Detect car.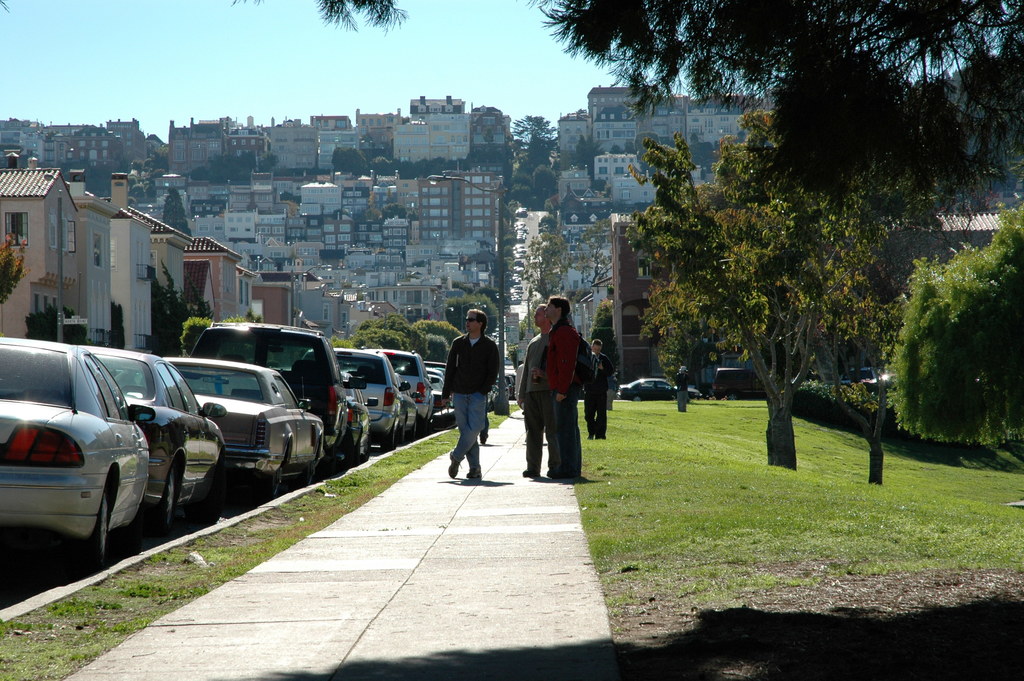
Detected at {"left": 859, "top": 364, "right": 902, "bottom": 400}.
